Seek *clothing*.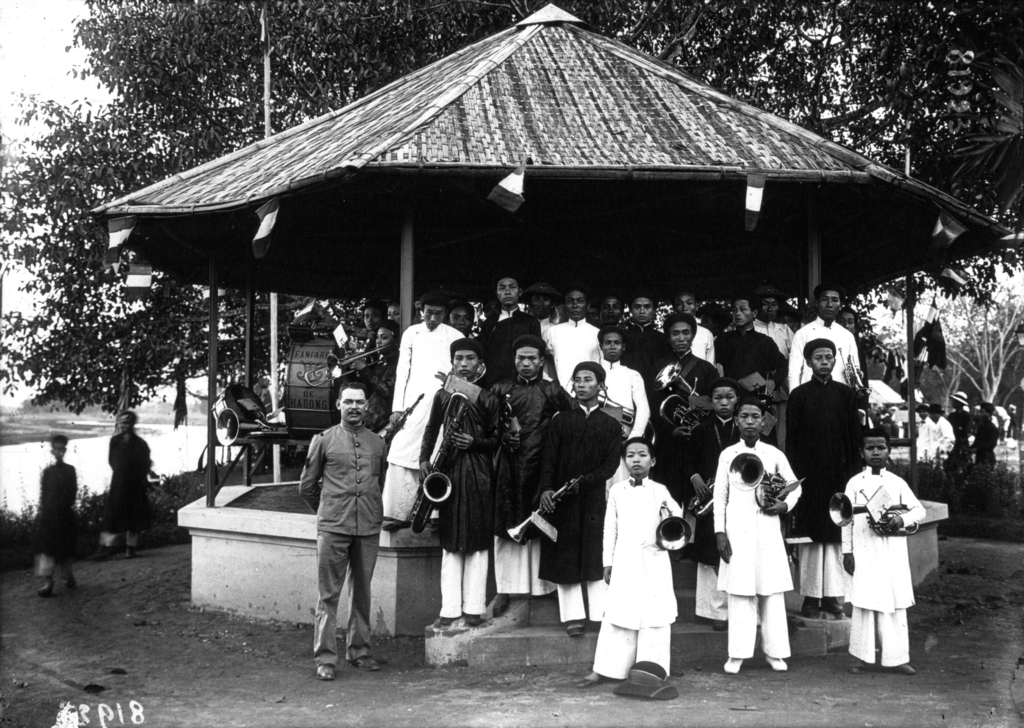
x1=797, y1=380, x2=865, y2=531.
